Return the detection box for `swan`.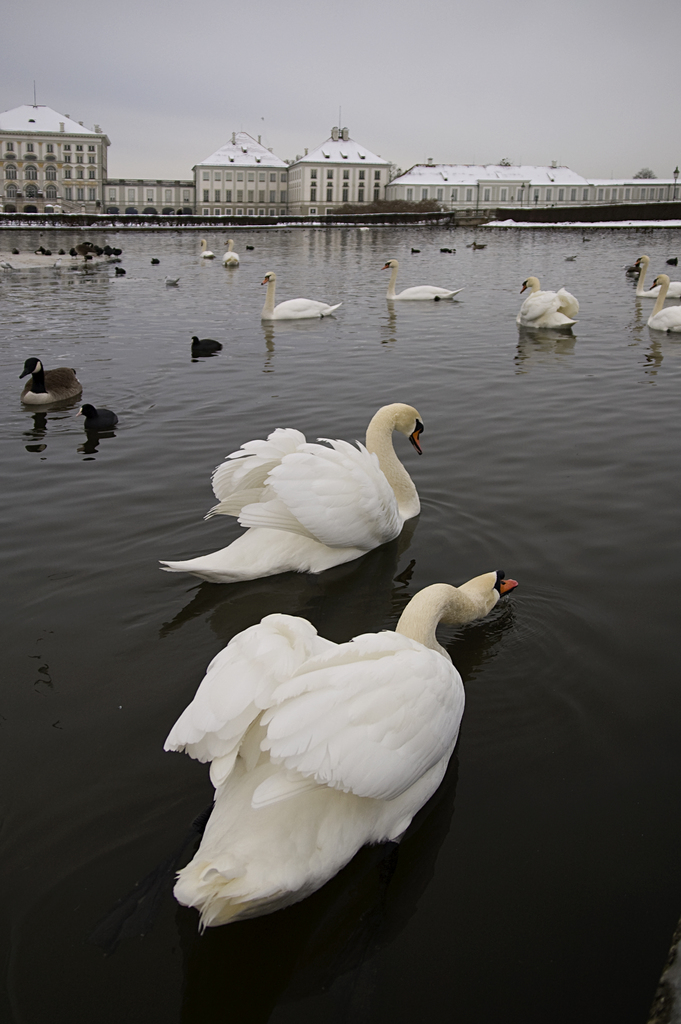
[left=514, top=278, right=583, bottom=330].
